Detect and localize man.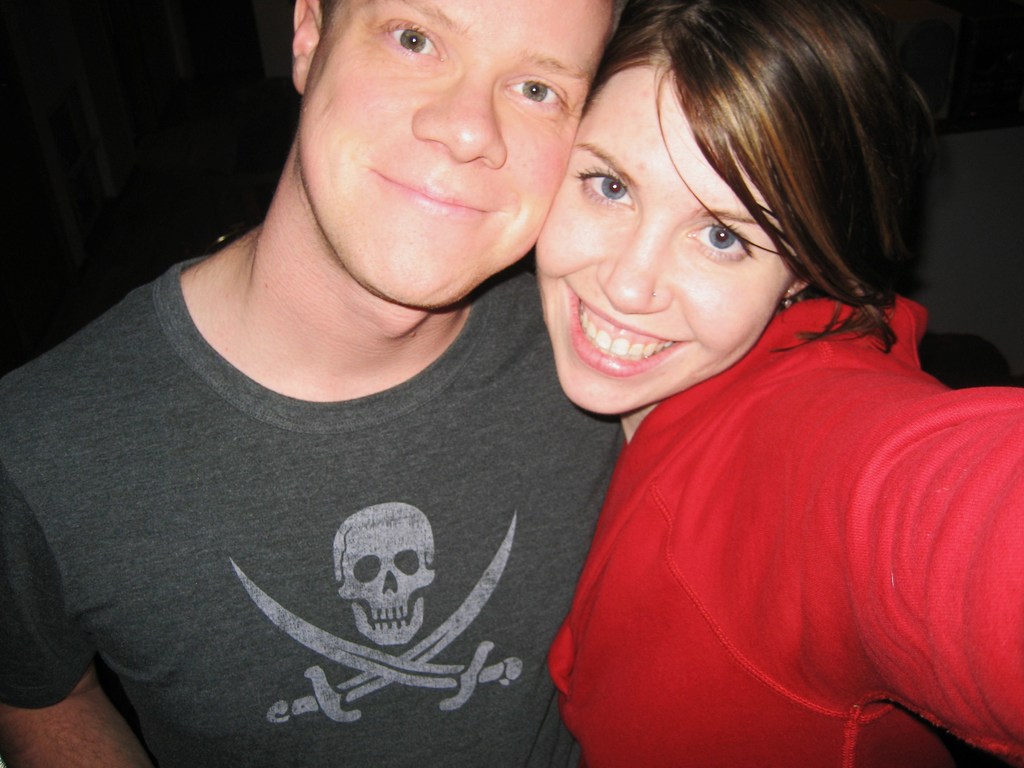
Localized at region(1, 0, 643, 767).
